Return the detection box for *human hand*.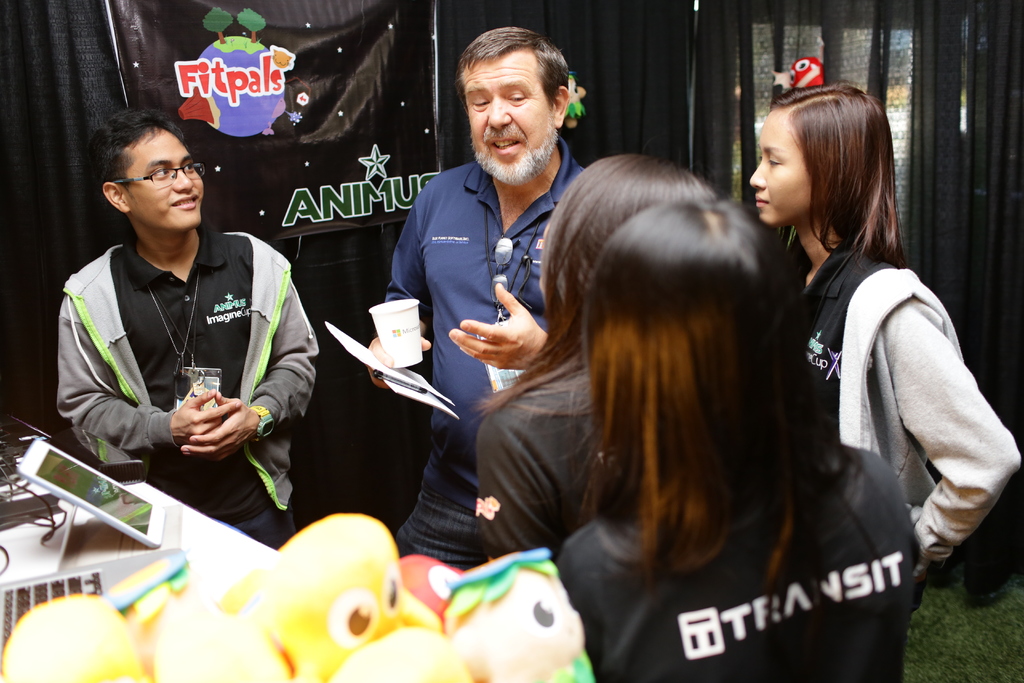
[x1=178, y1=390, x2=260, y2=466].
